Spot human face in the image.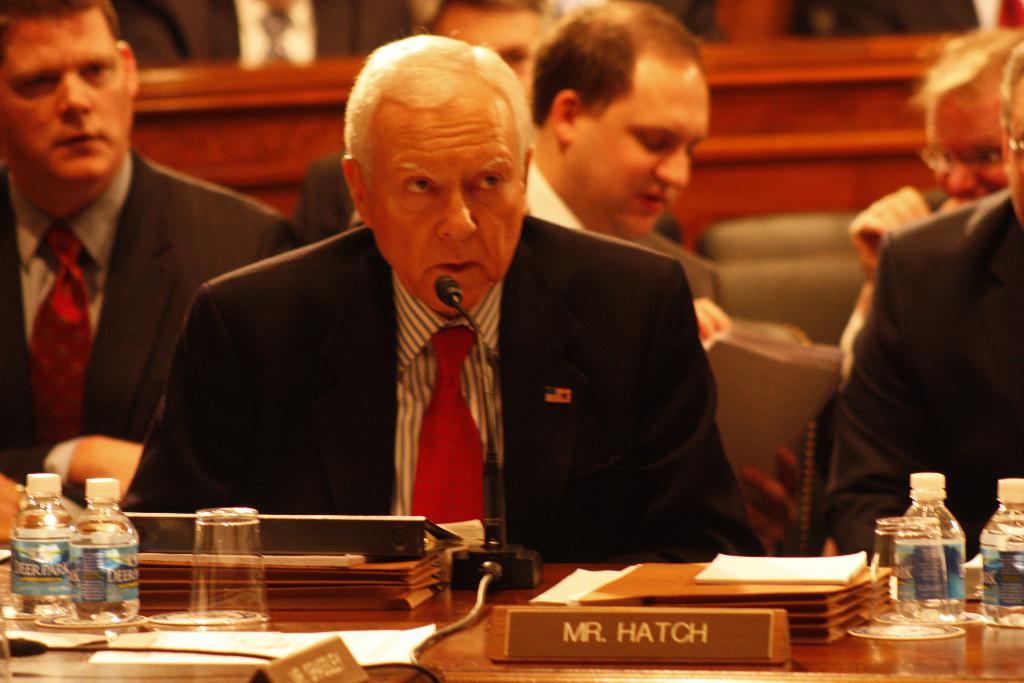
human face found at left=1006, top=79, right=1023, bottom=218.
